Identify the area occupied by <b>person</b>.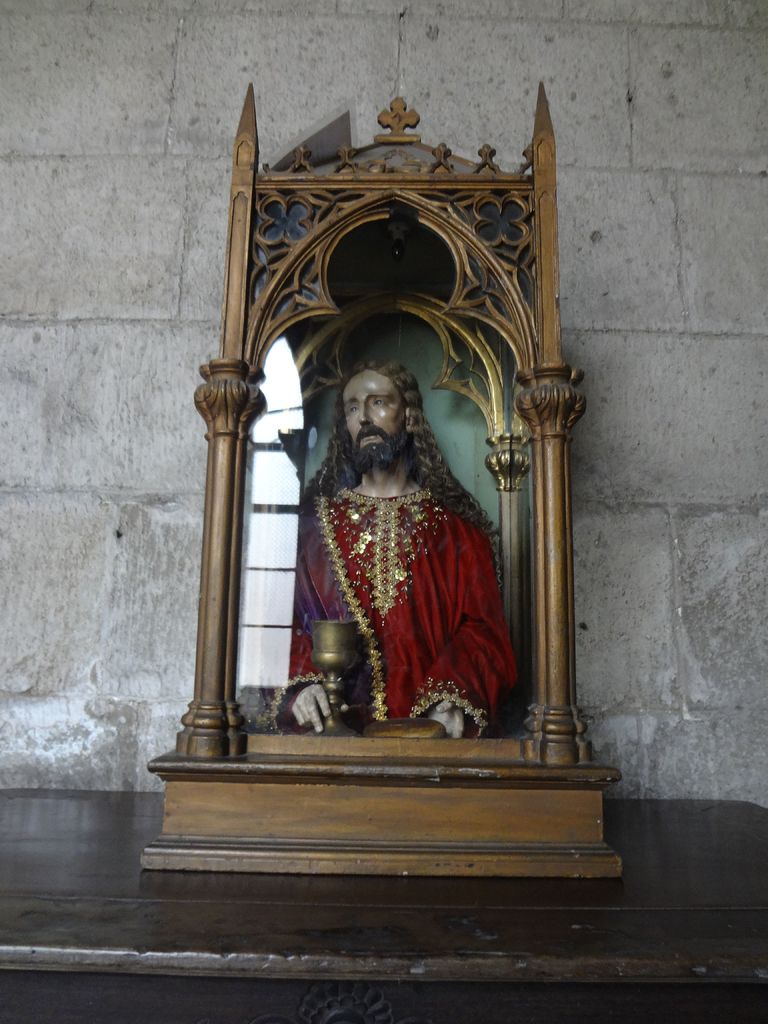
Area: {"left": 297, "top": 341, "right": 519, "bottom": 773}.
